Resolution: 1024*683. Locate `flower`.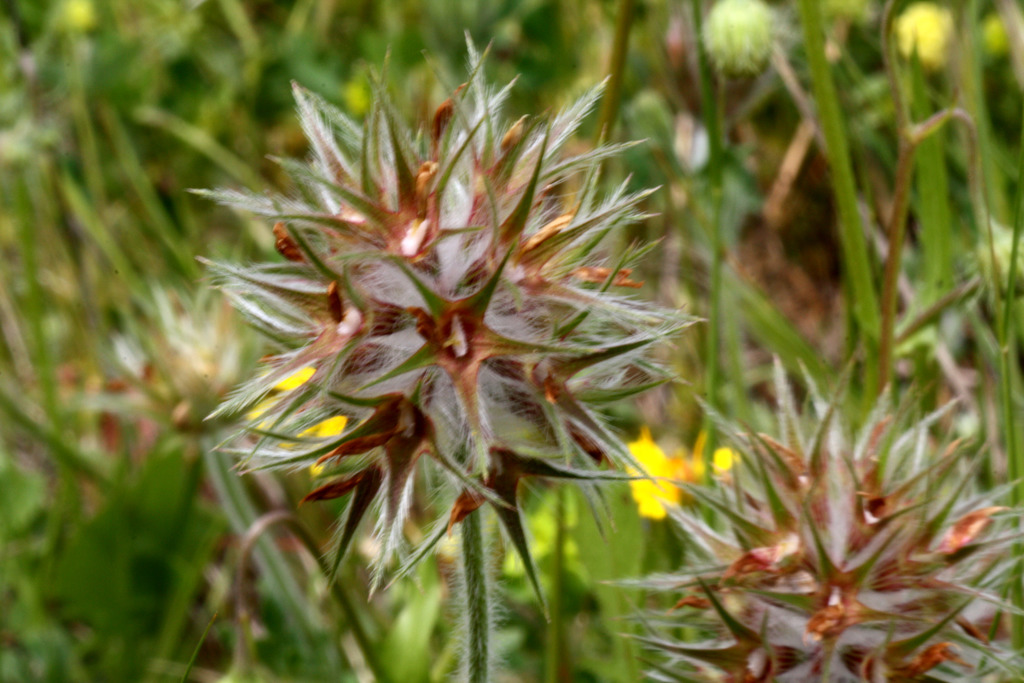
621:438:671:517.
